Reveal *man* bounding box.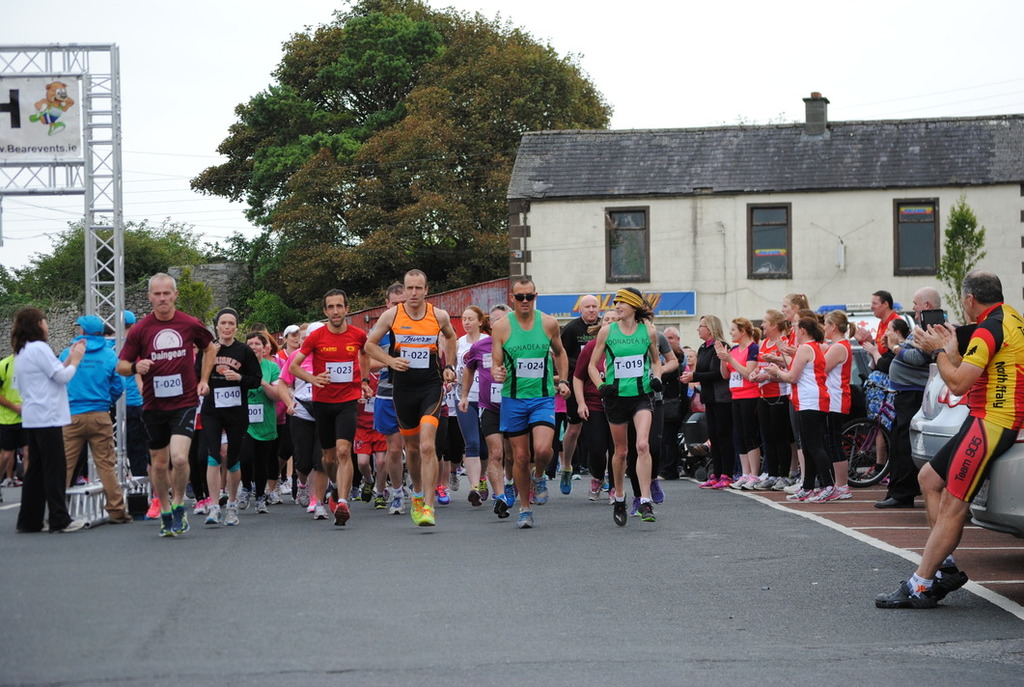
Revealed: bbox=(118, 272, 219, 541).
